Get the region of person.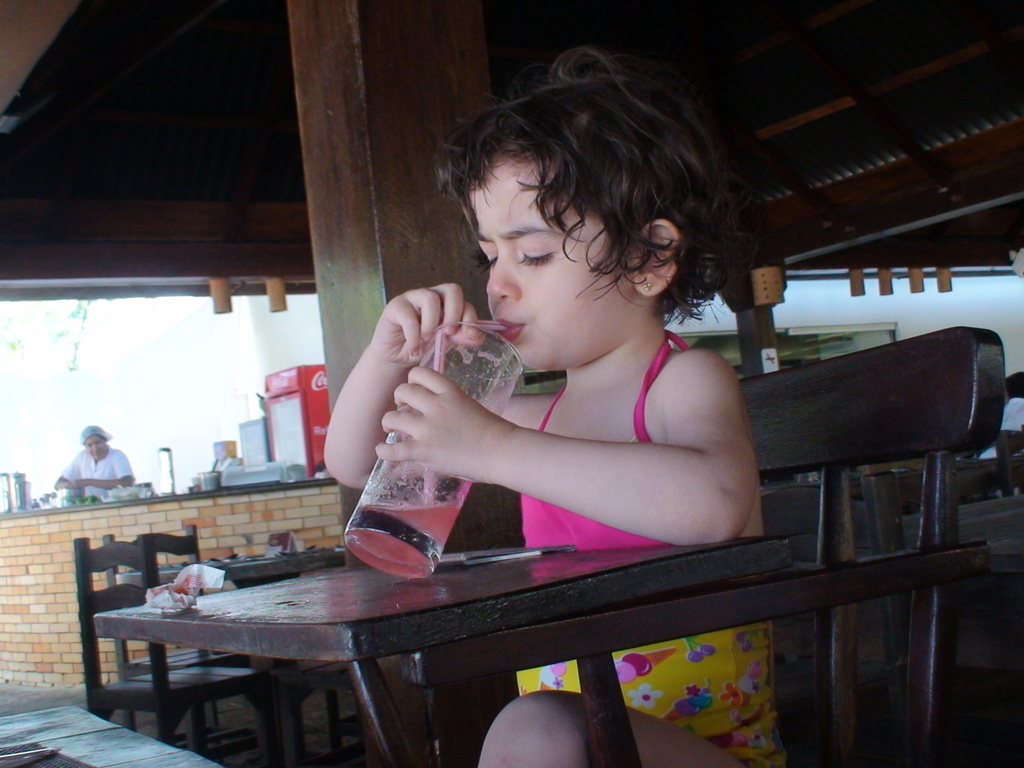
bbox=(54, 424, 136, 497).
